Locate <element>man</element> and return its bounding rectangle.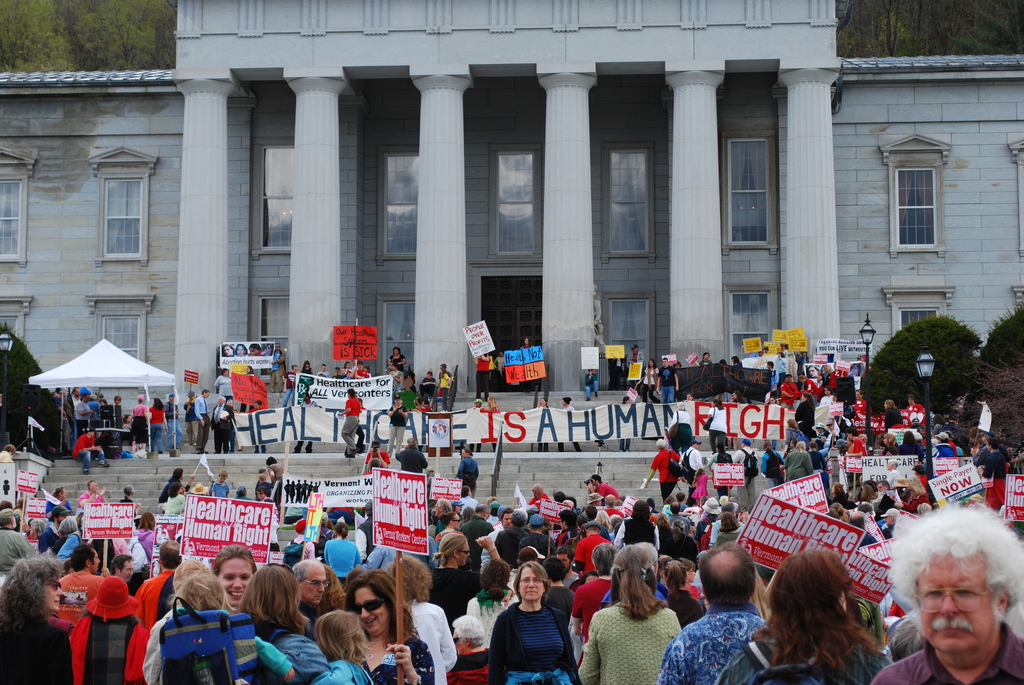
{"x1": 140, "y1": 539, "x2": 178, "y2": 682}.
